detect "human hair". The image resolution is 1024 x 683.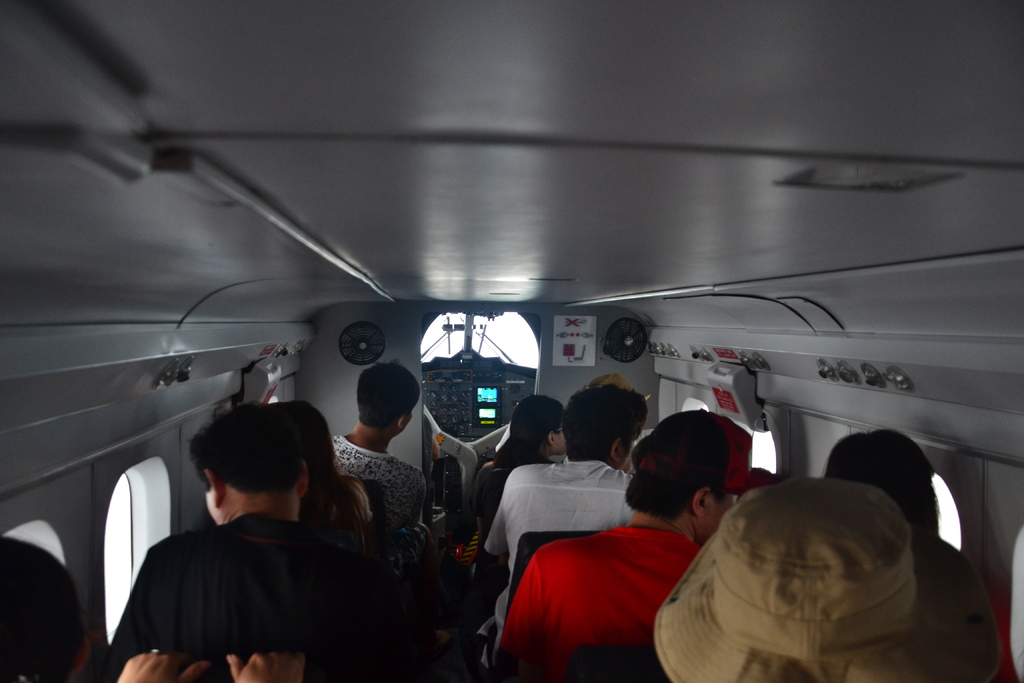
<region>512, 388, 570, 465</region>.
